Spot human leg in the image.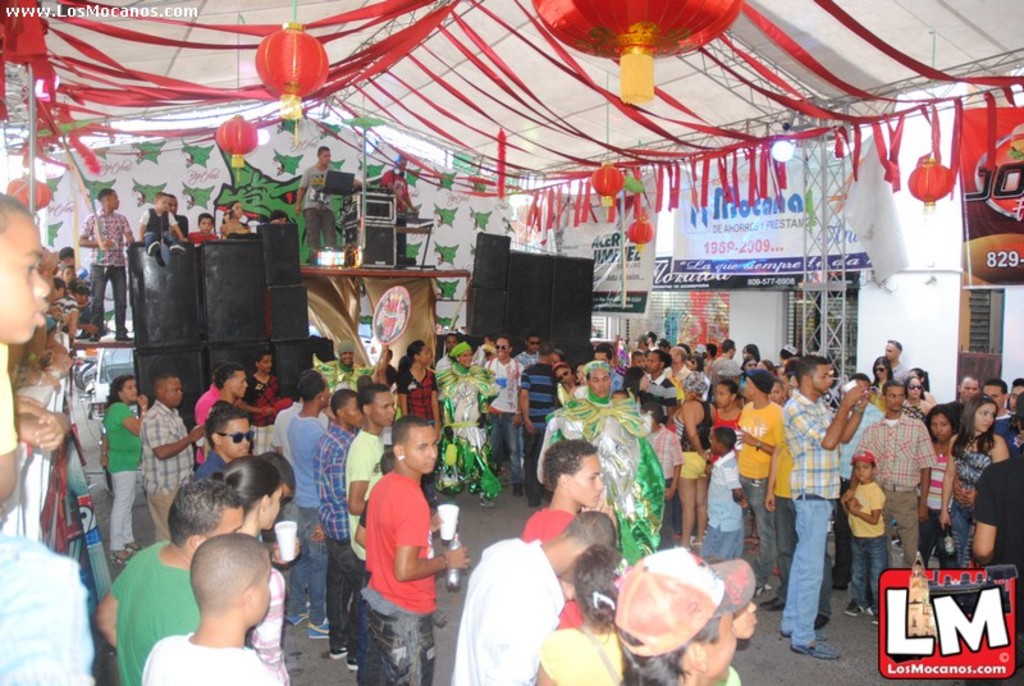
human leg found at {"left": 739, "top": 489, "right": 776, "bottom": 591}.
